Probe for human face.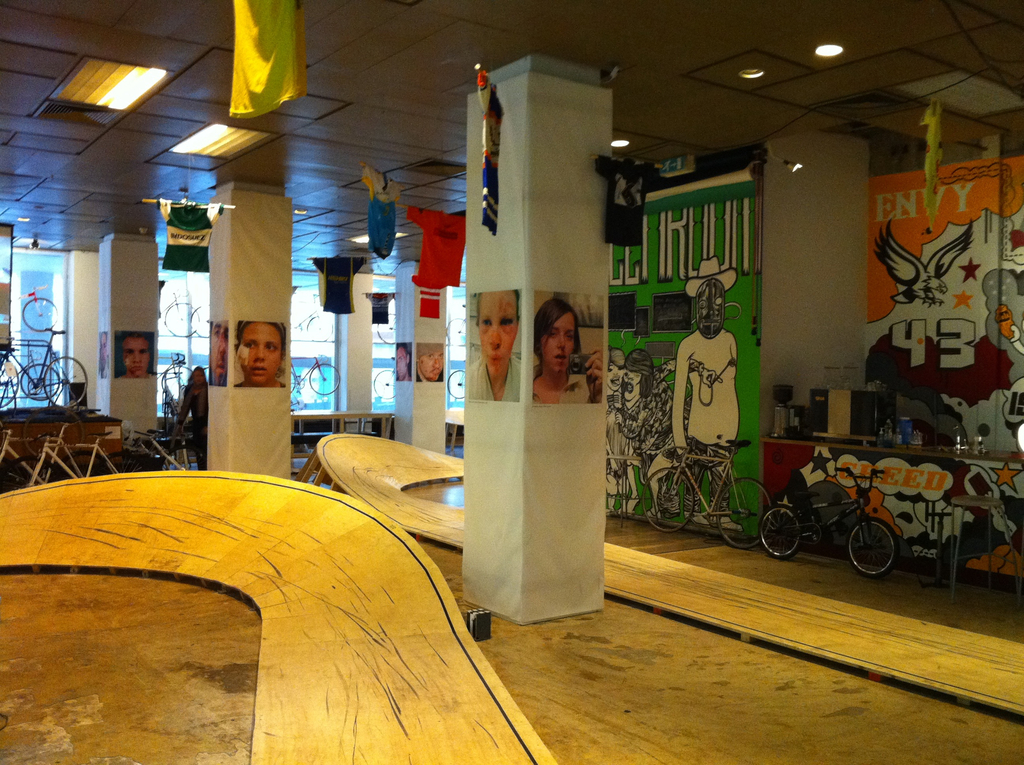
Probe result: 419:353:443:382.
